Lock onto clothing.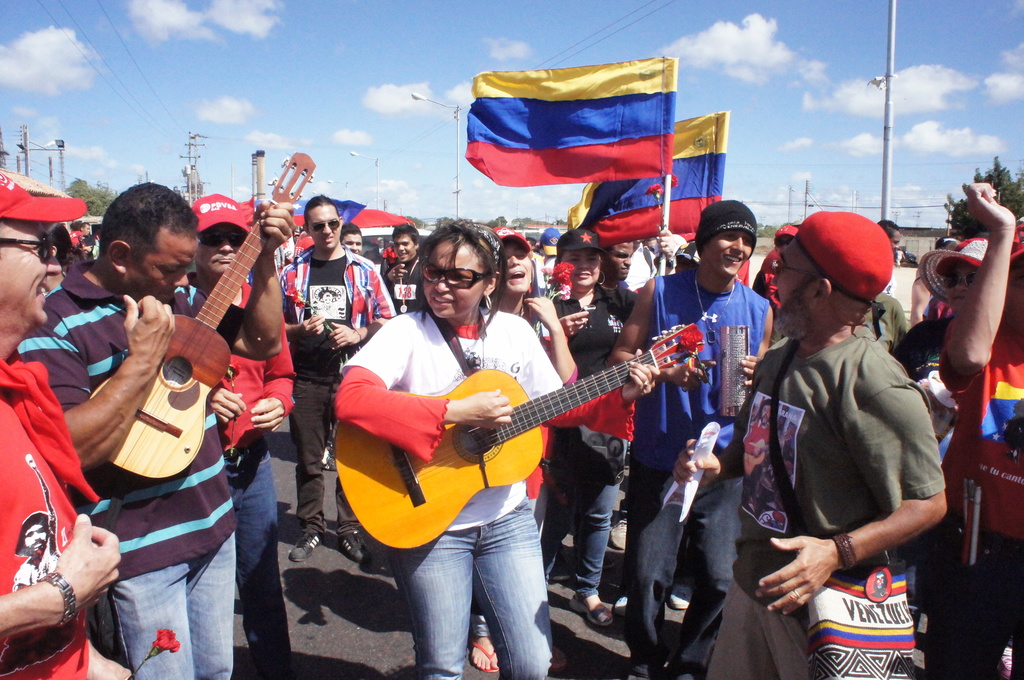
Locked: l=385, t=247, r=422, b=318.
